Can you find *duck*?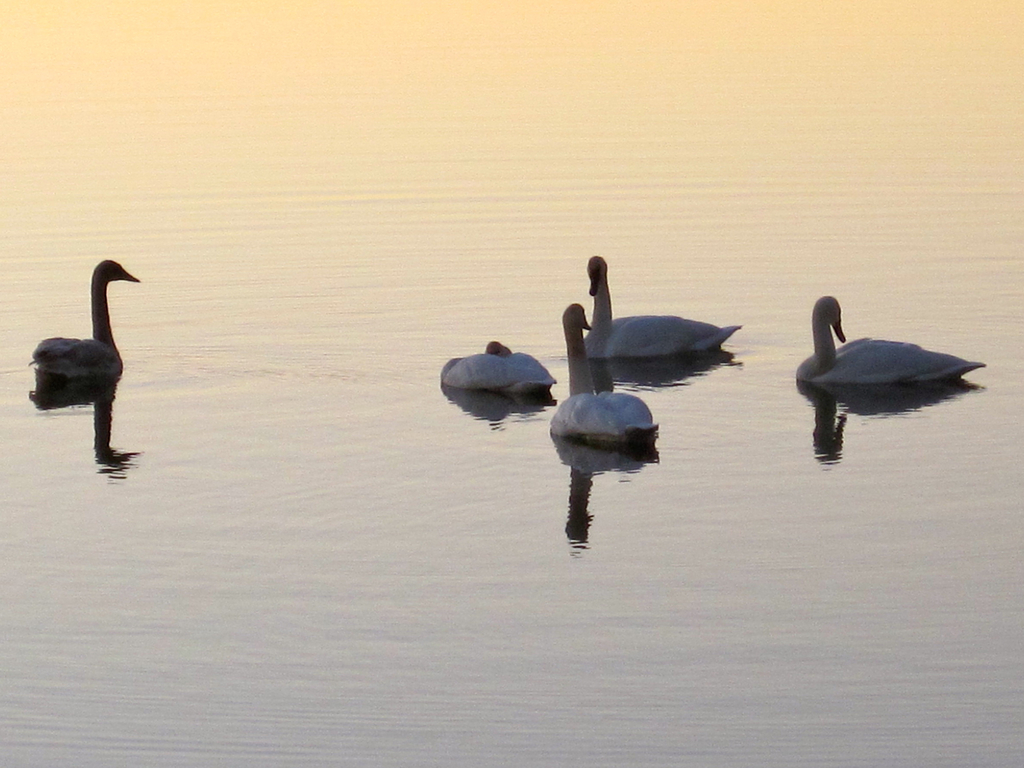
Yes, bounding box: [580,254,738,364].
